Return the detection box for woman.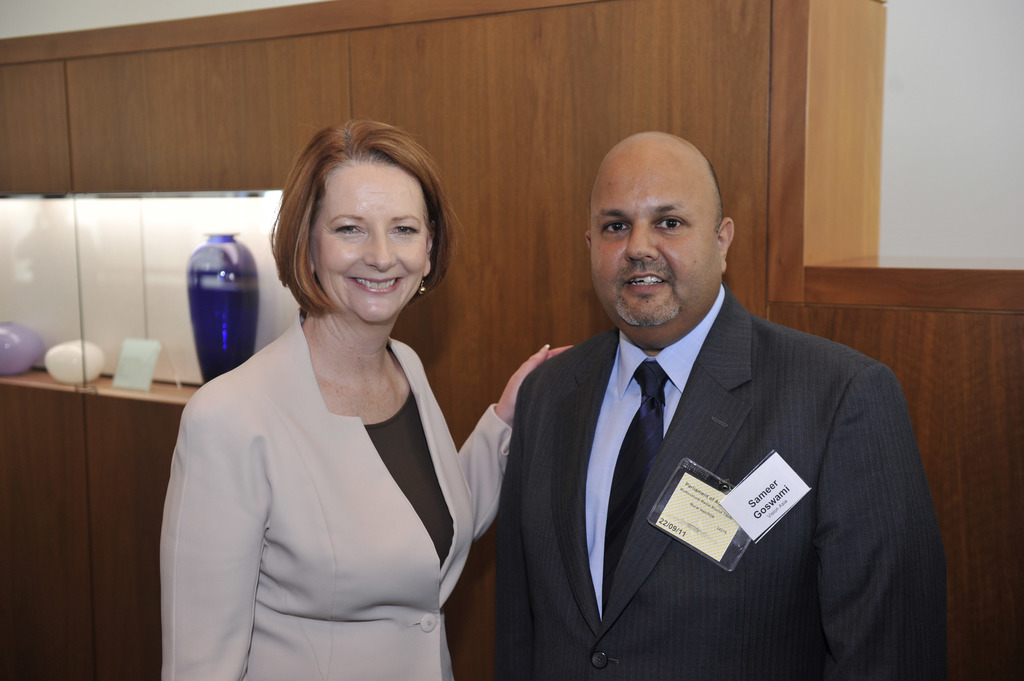
bbox(168, 104, 499, 680).
